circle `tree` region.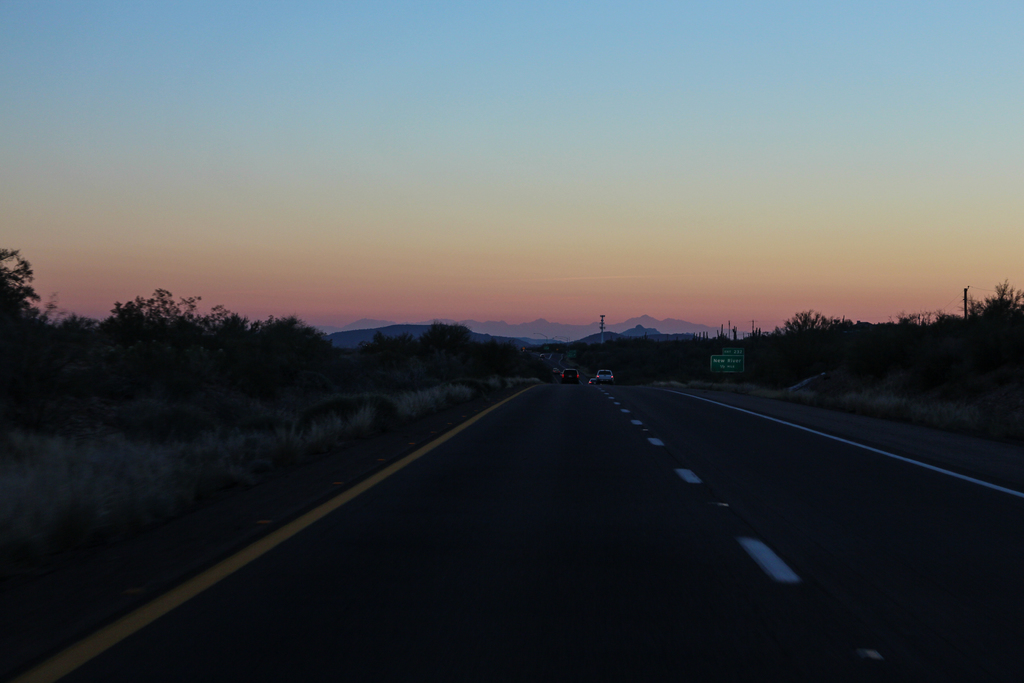
Region: {"x1": 214, "y1": 300, "x2": 359, "y2": 429}.
